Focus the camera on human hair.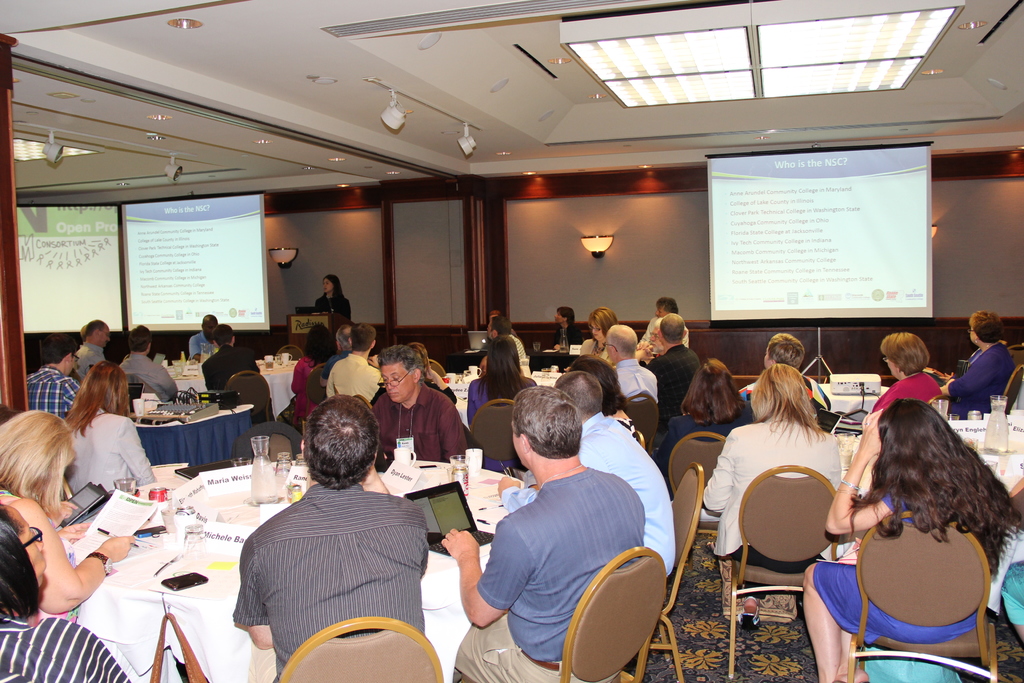
Focus region: (x1=42, y1=331, x2=73, y2=365).
